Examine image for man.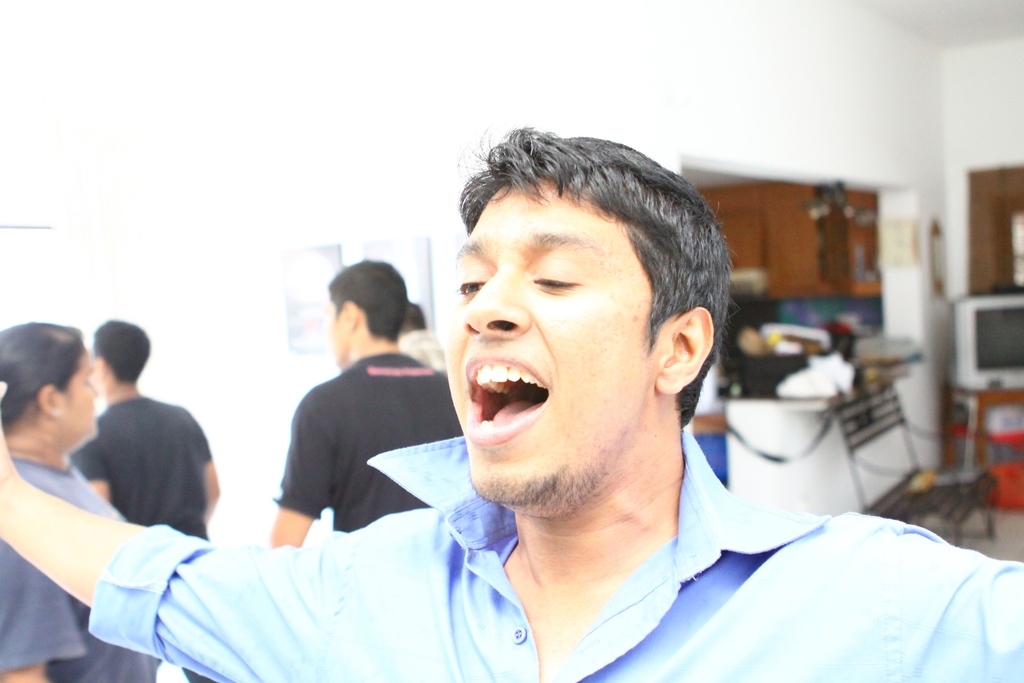
Examination result: bbox=(0, 128, 1023, 682).
